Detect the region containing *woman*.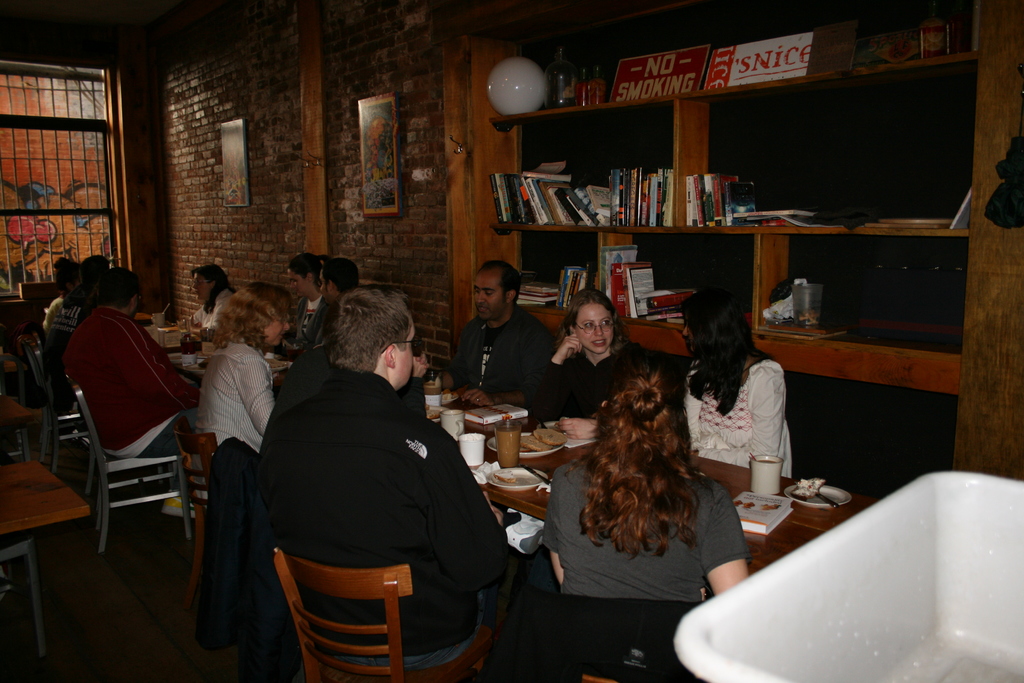
Rect(190, 278, 285, 509).
